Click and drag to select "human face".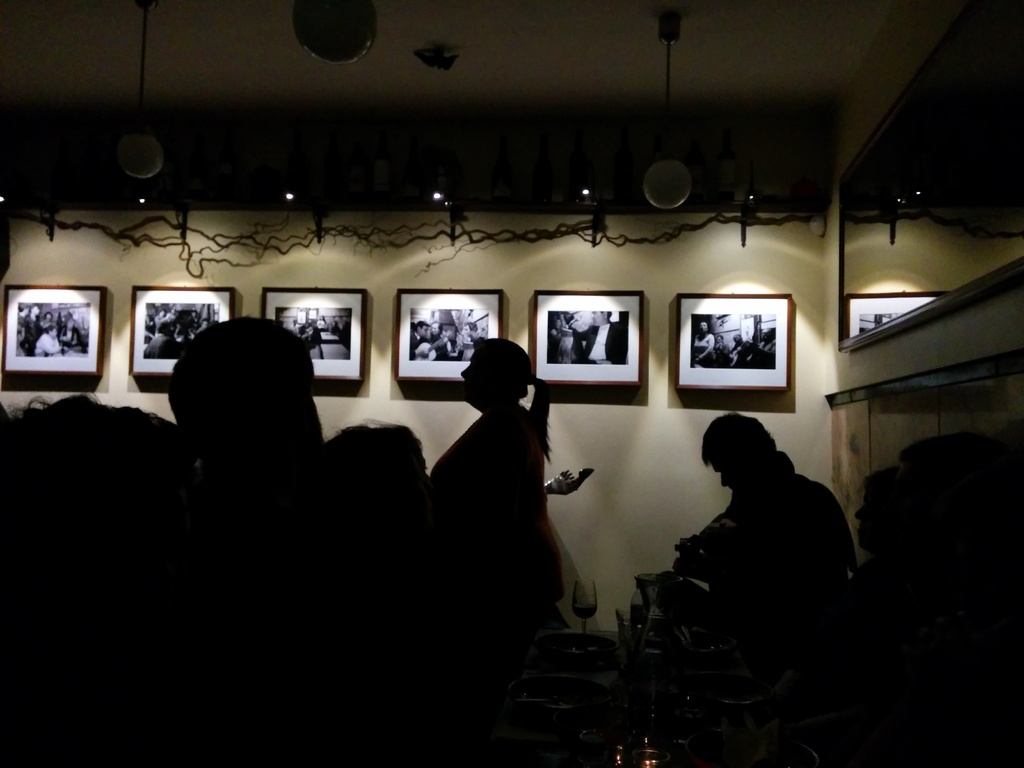
Selection: crop(462, 326, 473, 337).
